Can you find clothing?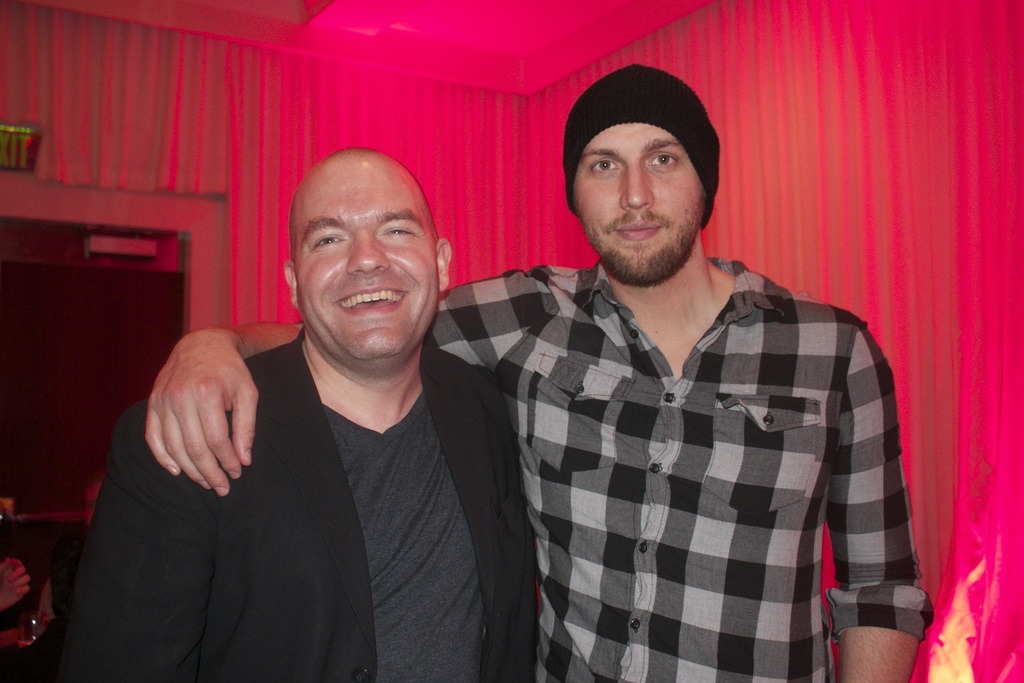
Yes, bounding box: l=488, t=221, r=934, b=677.
